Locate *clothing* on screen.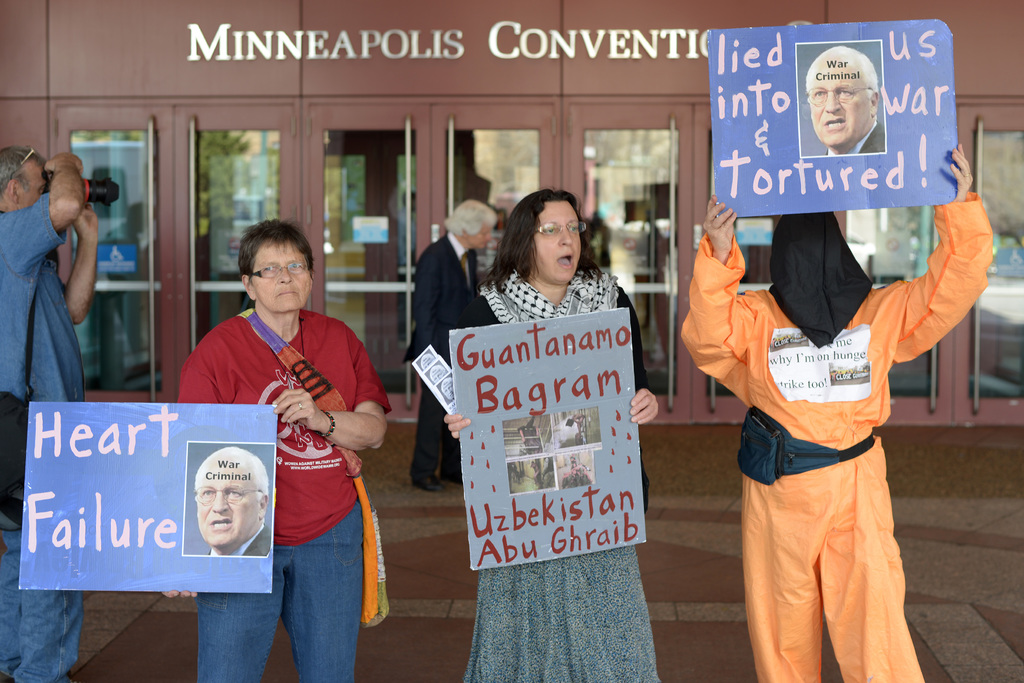
On screen at [408, 234, 477, 483].
